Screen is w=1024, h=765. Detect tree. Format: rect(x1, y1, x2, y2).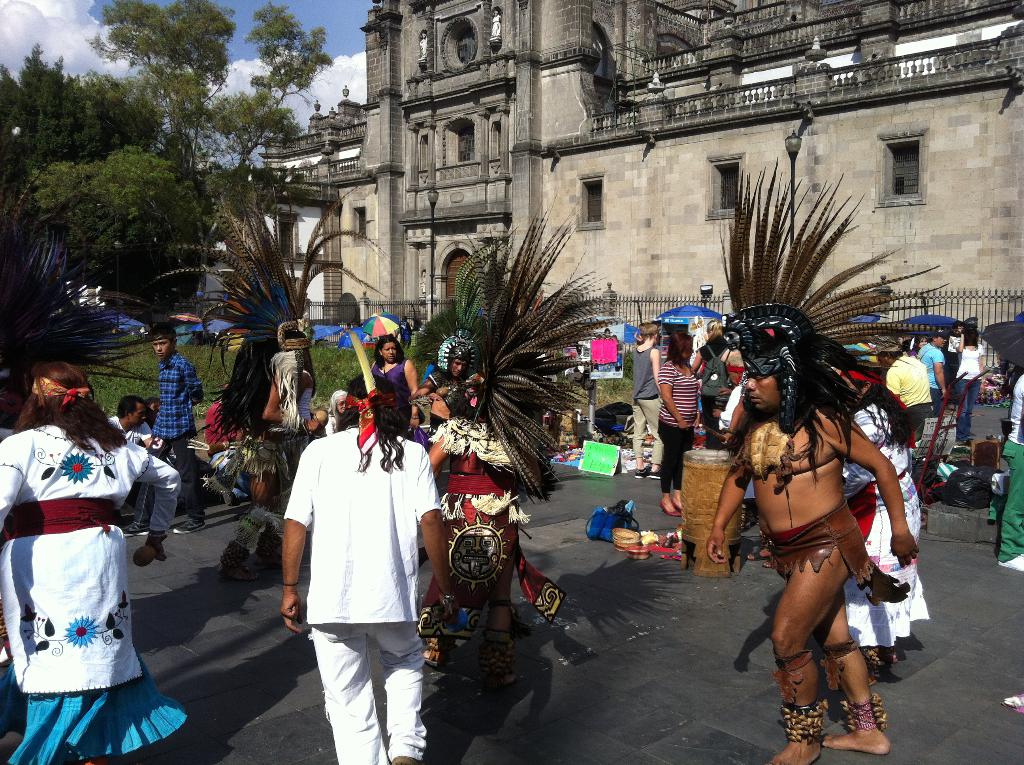
rect(86, 0, 335, 314).
